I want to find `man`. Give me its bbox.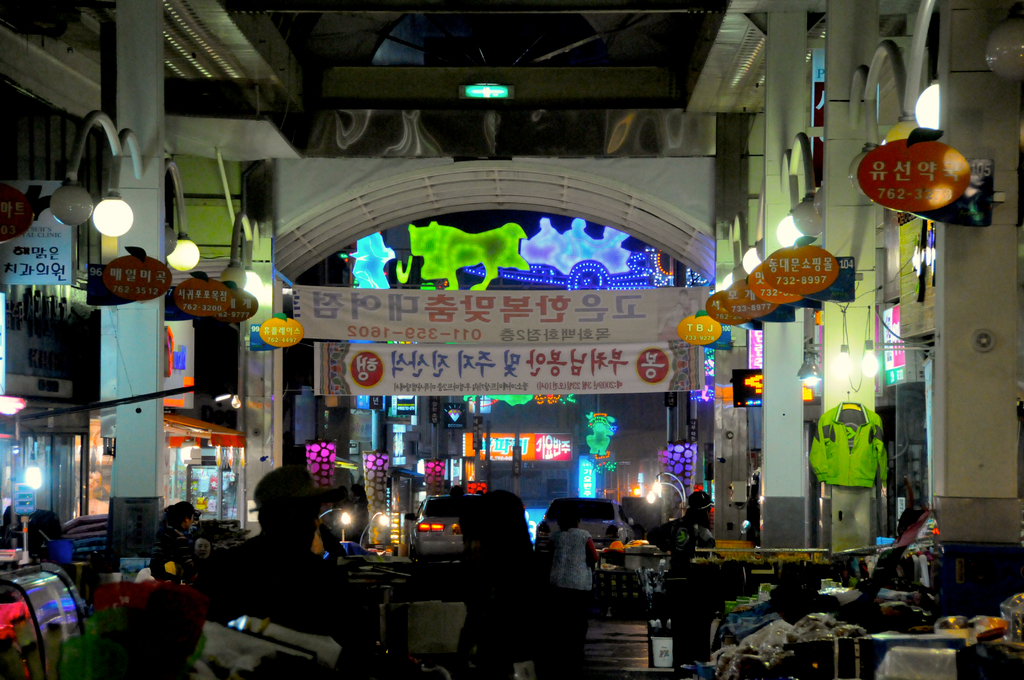
select_region(185, 469, 387, 679).
